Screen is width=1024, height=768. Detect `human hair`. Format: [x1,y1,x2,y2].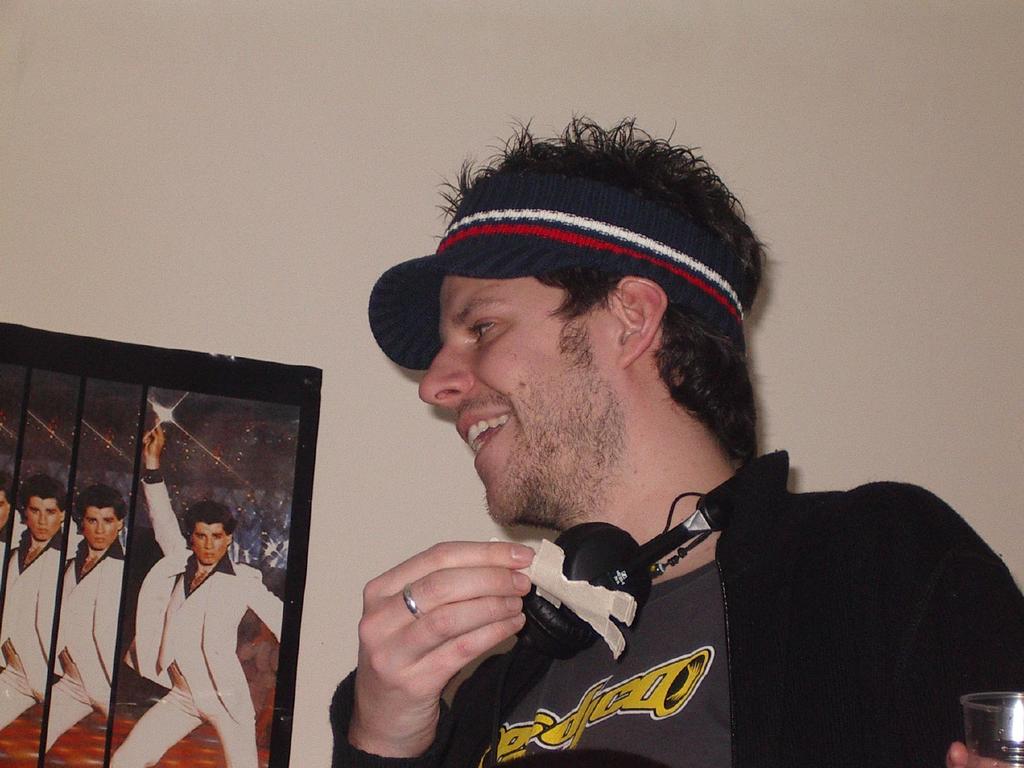
[17,476,72,507].
